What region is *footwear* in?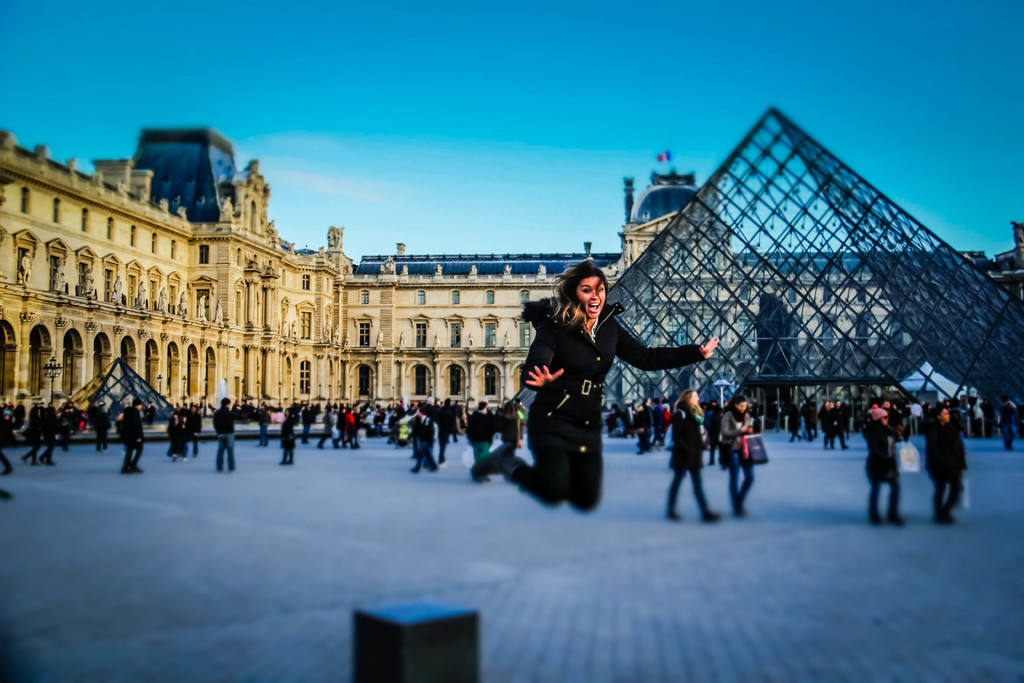
crop(700, 509, 727, 525).
